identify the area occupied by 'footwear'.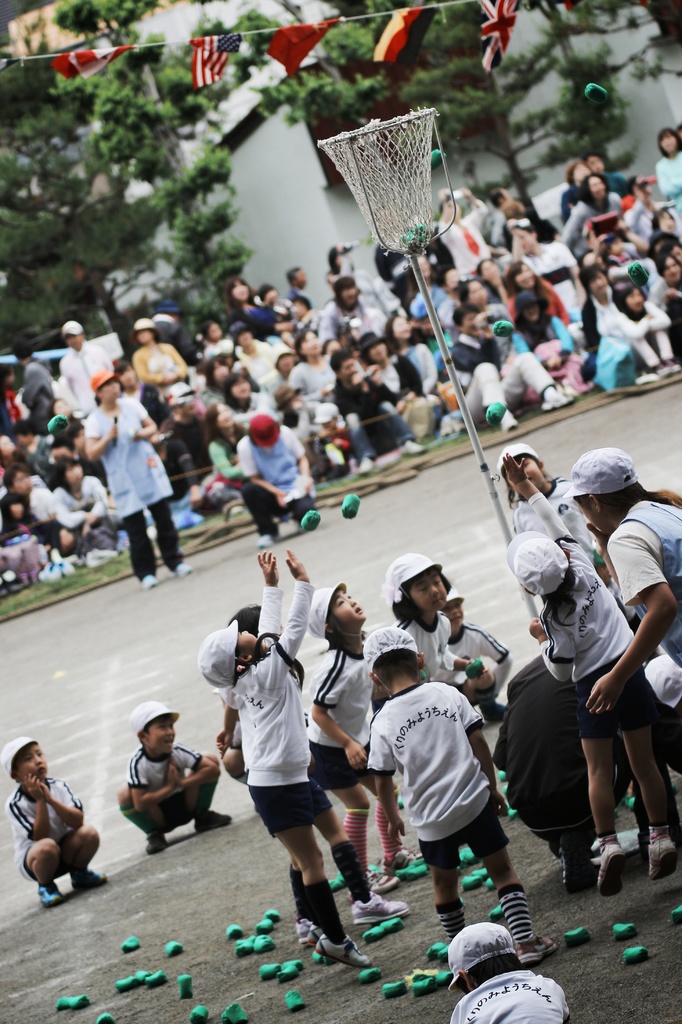
Area: bbox(559, 835, 591, 889).
